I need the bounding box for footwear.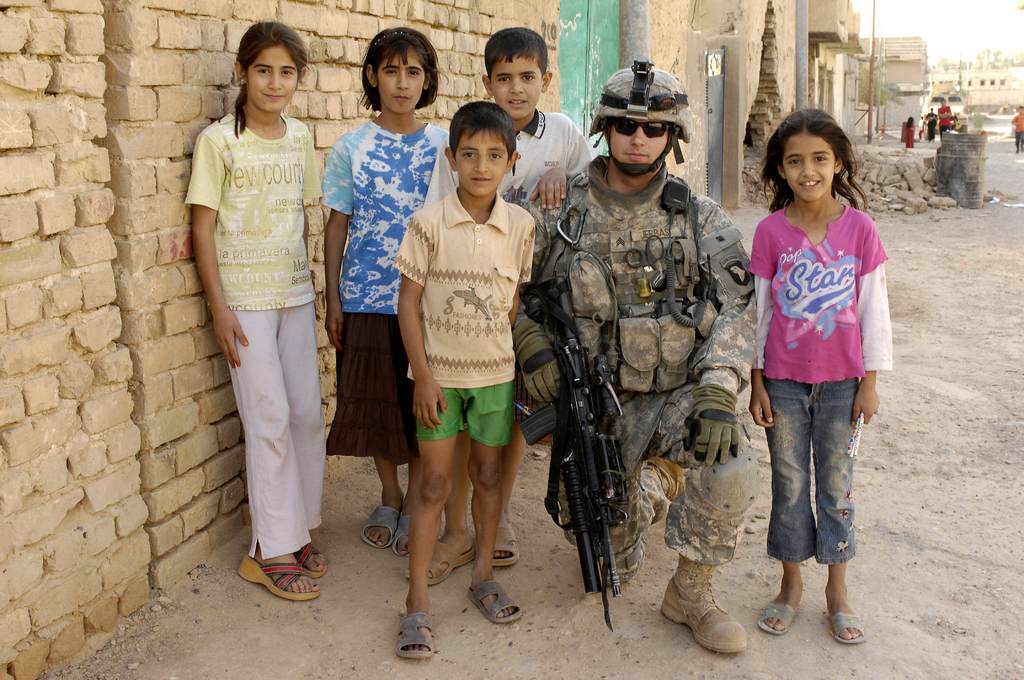
Here it is: locate(294, 543, 328, 581).
